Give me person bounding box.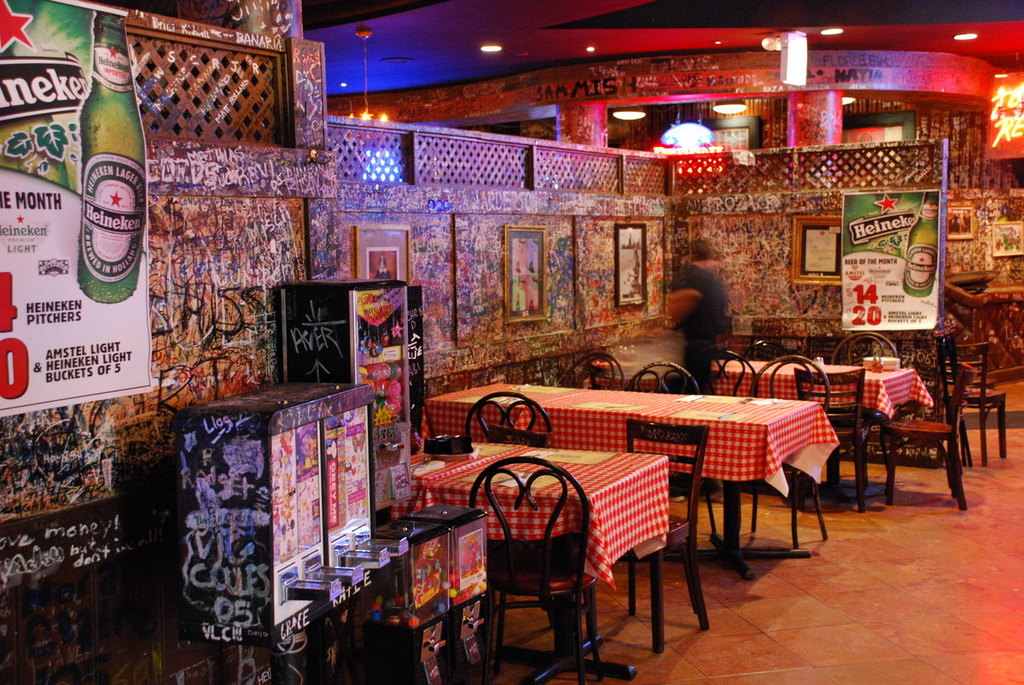
[left=643, top=243, right=727, bottom=396].
